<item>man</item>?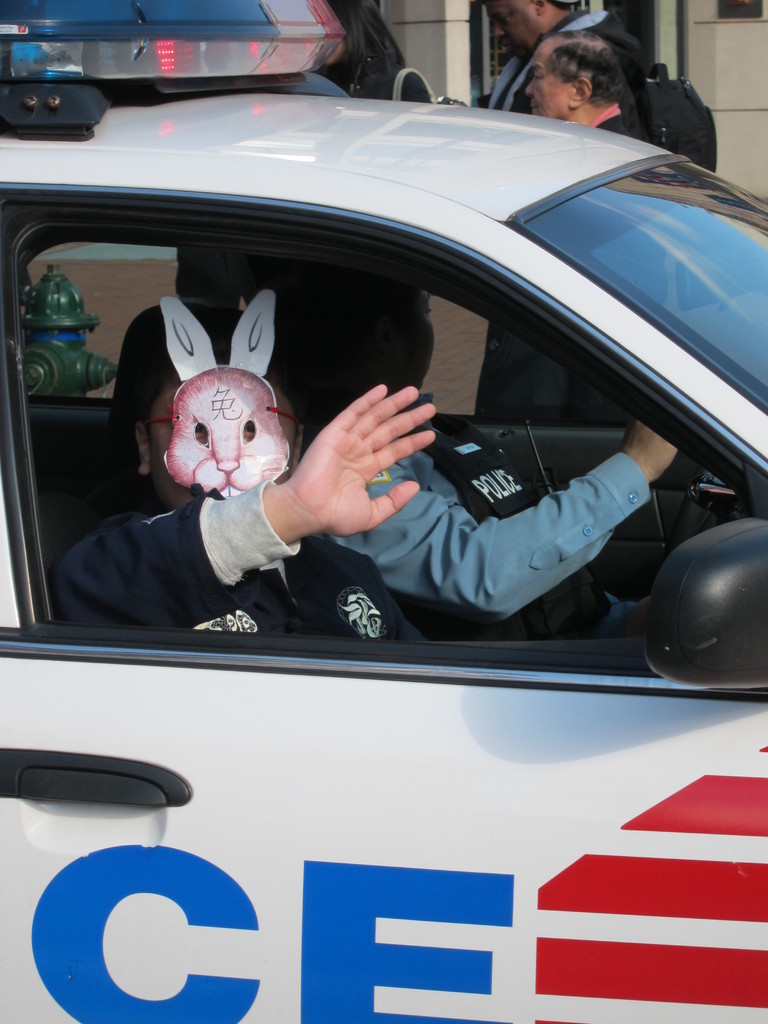
[x1=49, y1=312, x2=438, y2=650]
